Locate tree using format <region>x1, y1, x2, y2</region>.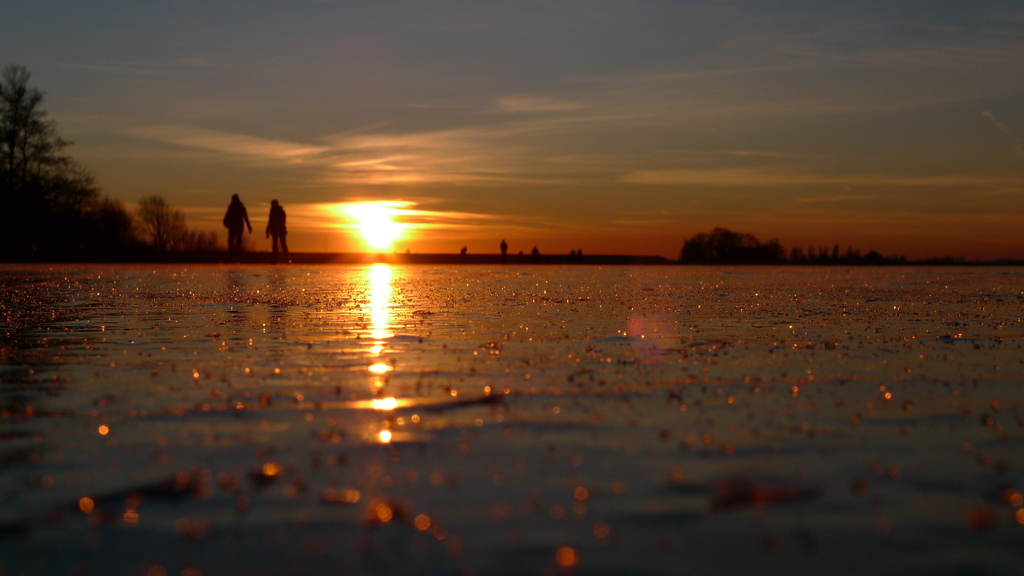
<region>0, 62, 217, 260</region>.
